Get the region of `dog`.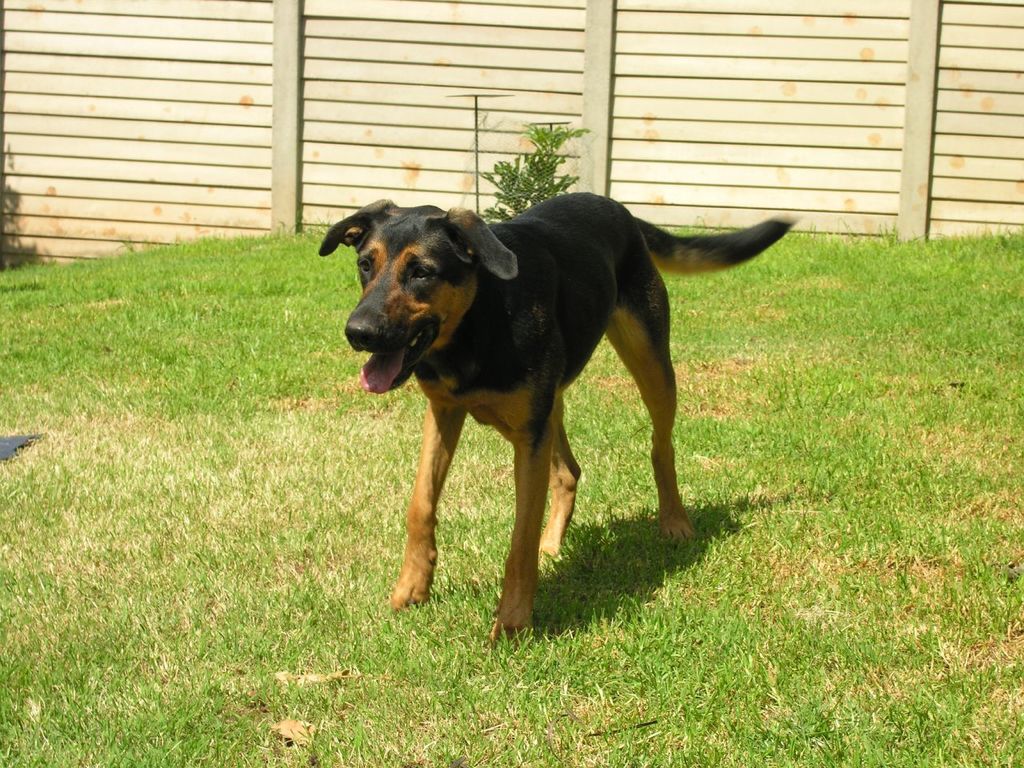
[317, 190, 799, 650].
